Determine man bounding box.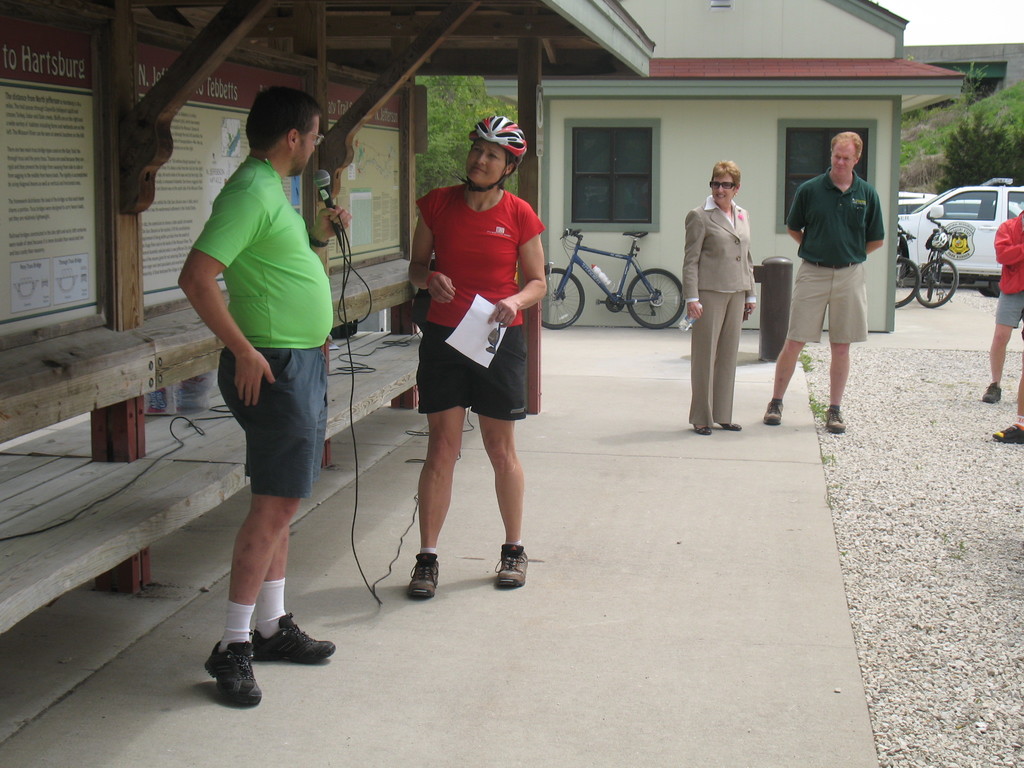
Determined: Rect(177, 102, 365, 689).
